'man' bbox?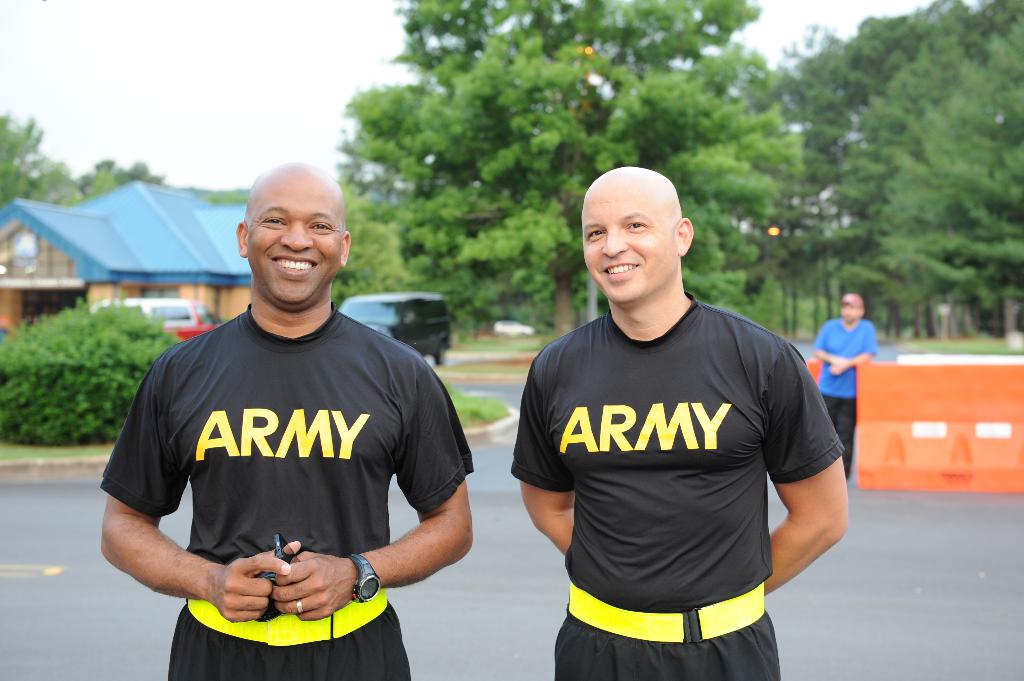
[x1=95, y1=161, x2=486, y2=680]
